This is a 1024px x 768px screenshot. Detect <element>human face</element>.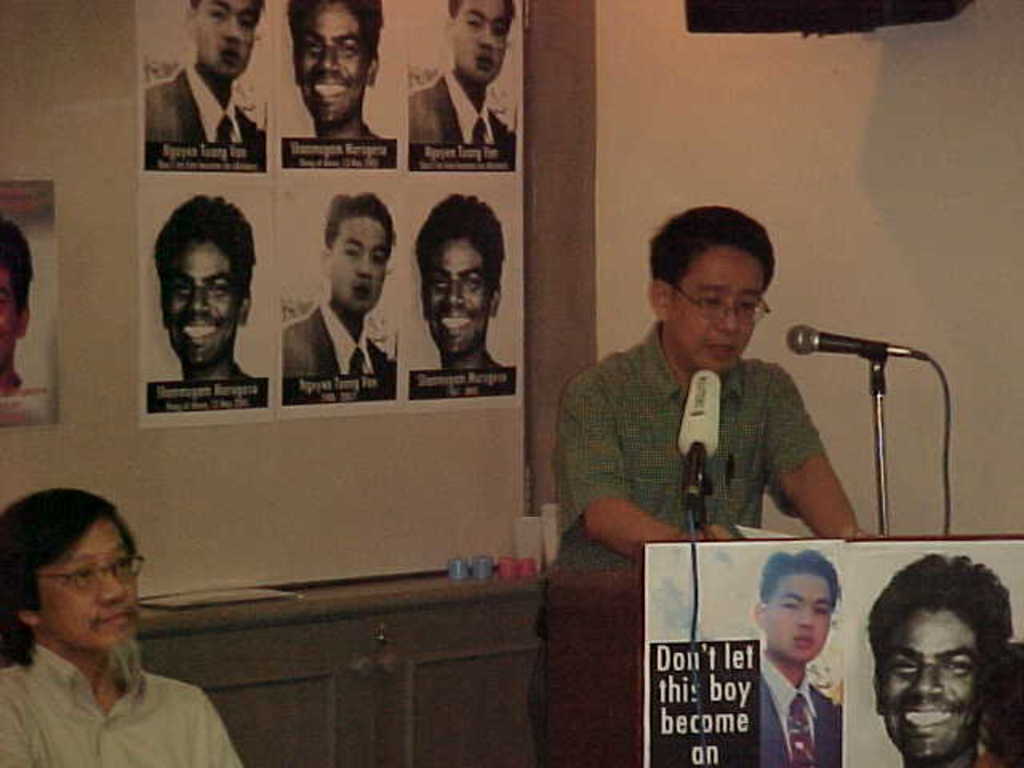
306,0,370,117.
